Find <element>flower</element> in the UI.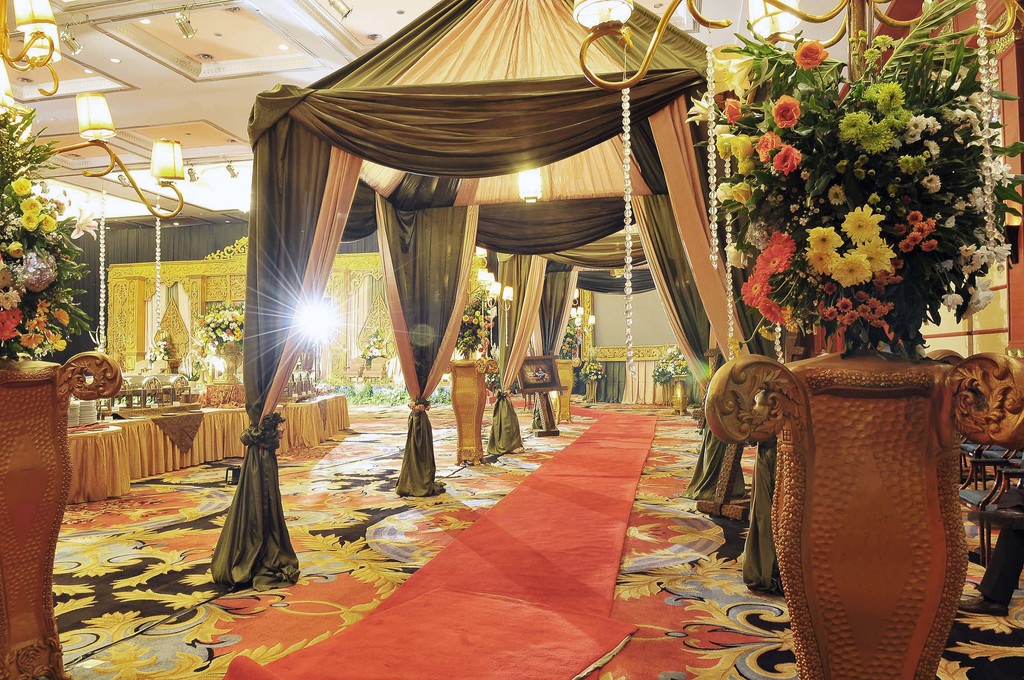
UI element at {"x1": 53, "y1": 309, "x2": 71, "y2": 328}.
